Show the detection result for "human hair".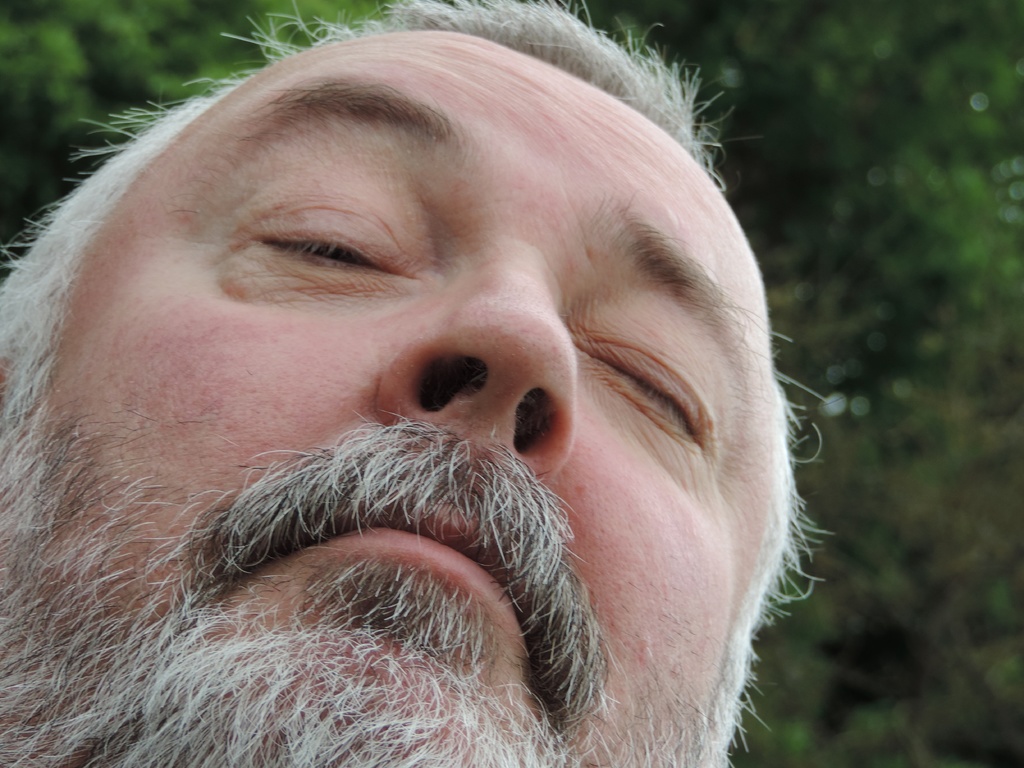
left=0, top=0, right=836, bottom=767.
